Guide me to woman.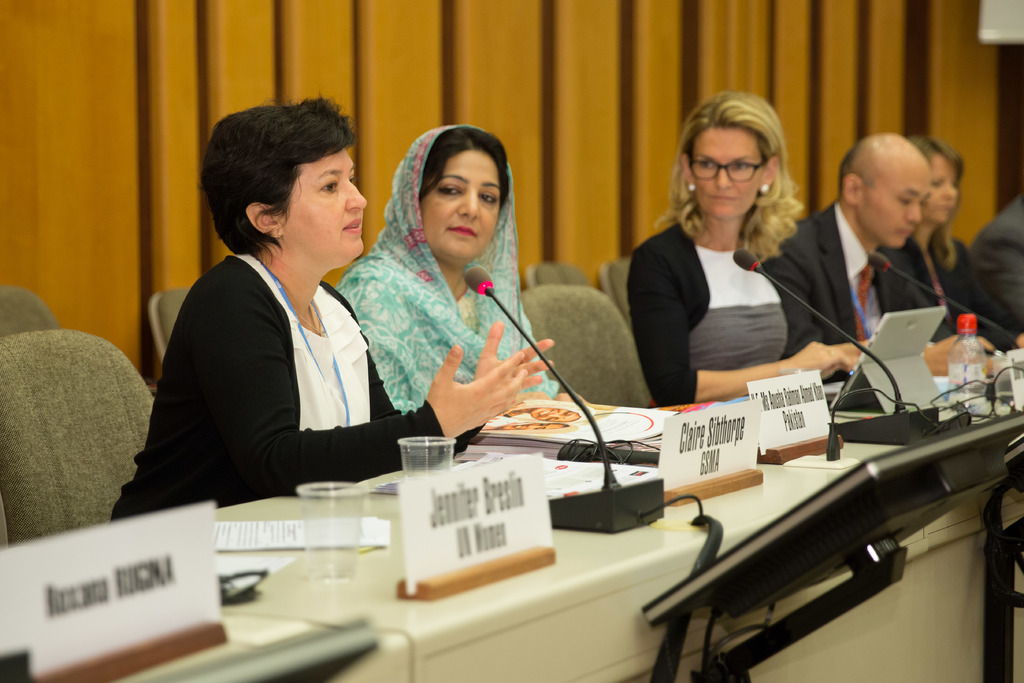
Guidance: [626,86,879,403].
